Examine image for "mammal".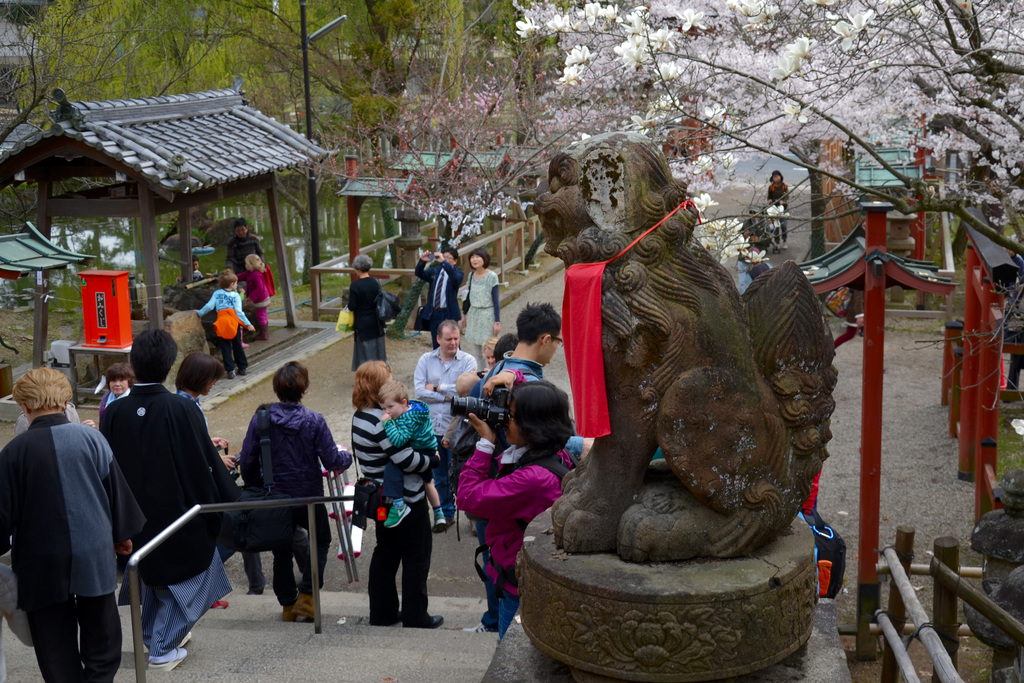
Examination result: x1=458 y1=247 x2=502 y2=360.
